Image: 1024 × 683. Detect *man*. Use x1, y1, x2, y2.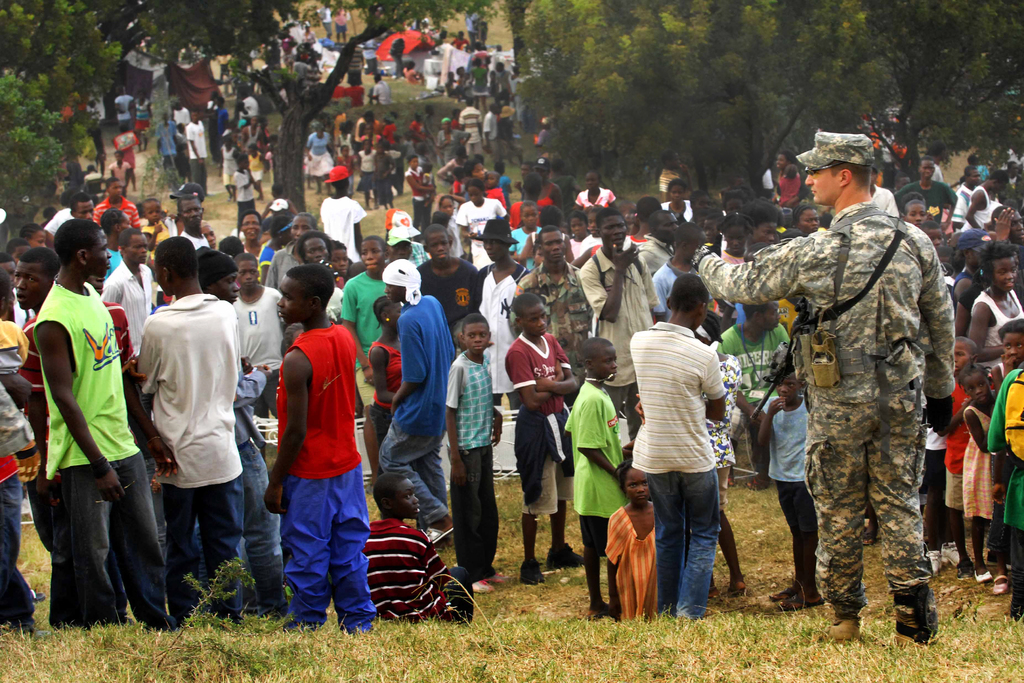
685, 131, 956, 643.
